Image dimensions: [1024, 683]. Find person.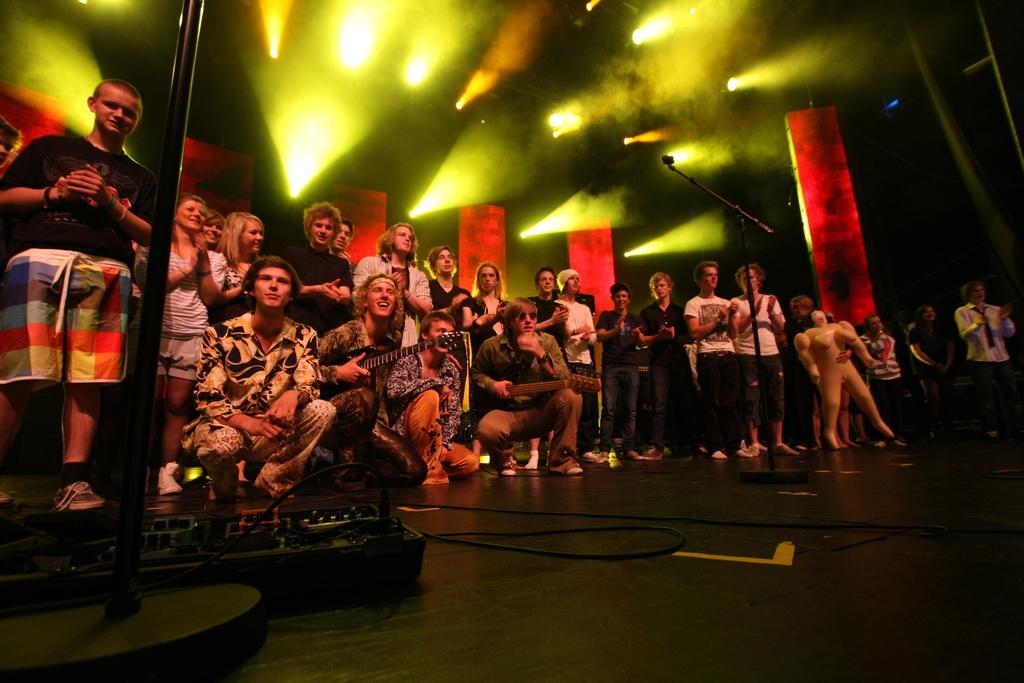
{"left": 318, "top": 269, "right": 406, "bottom": 477}.
